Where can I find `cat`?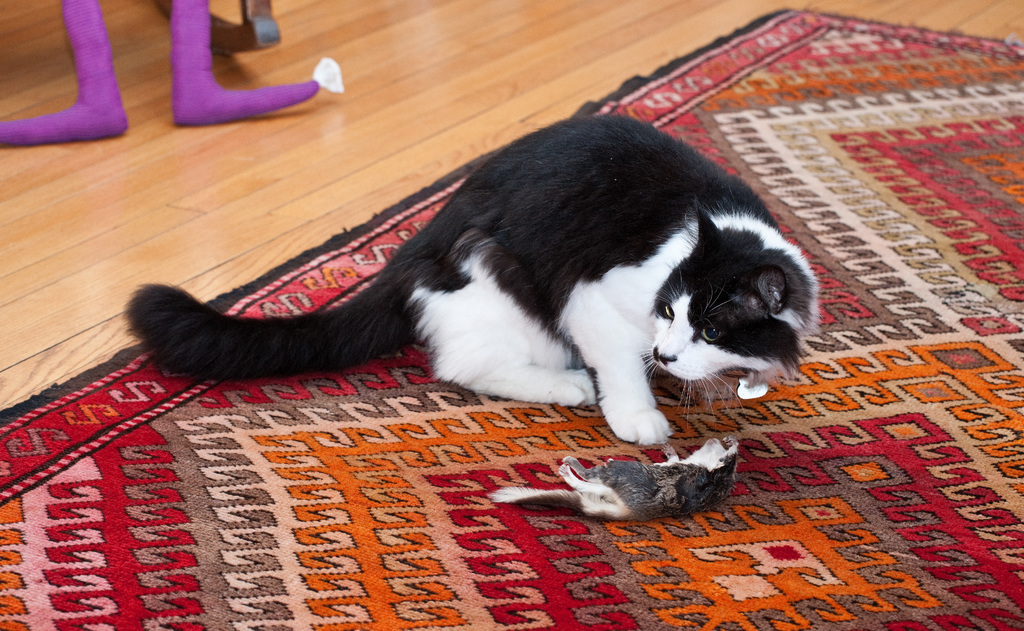
You can find it at BBox(124, 110, 830, 456).
